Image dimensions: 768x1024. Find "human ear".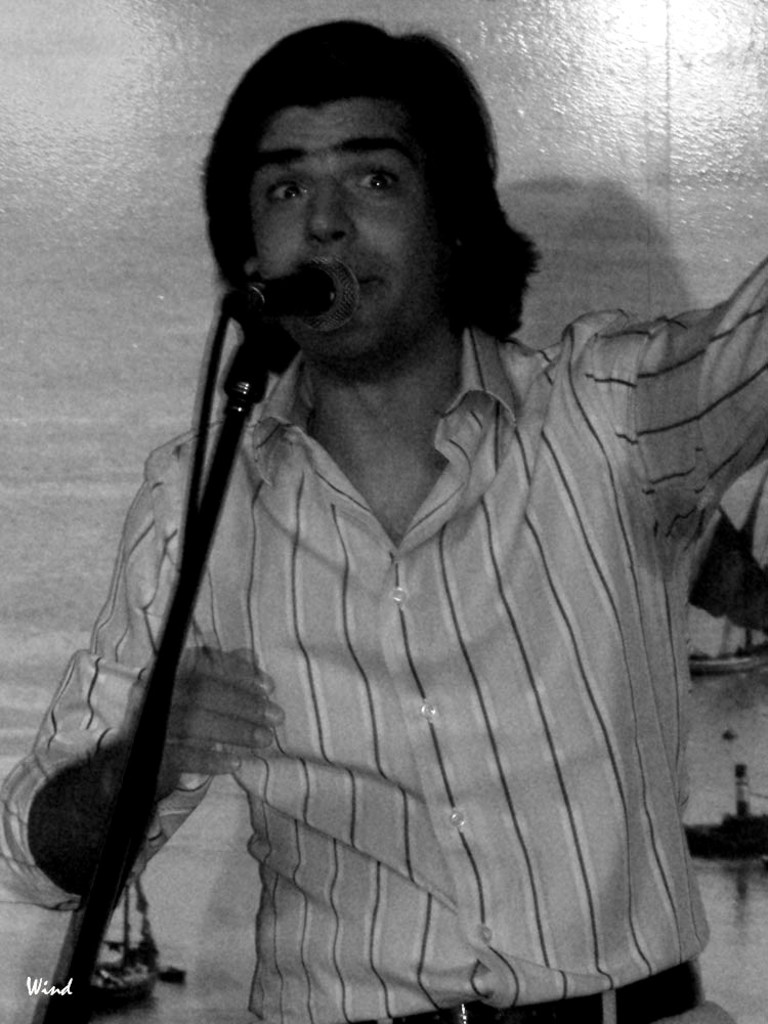
x1=245, y1=249, x2=257, y2=270.
